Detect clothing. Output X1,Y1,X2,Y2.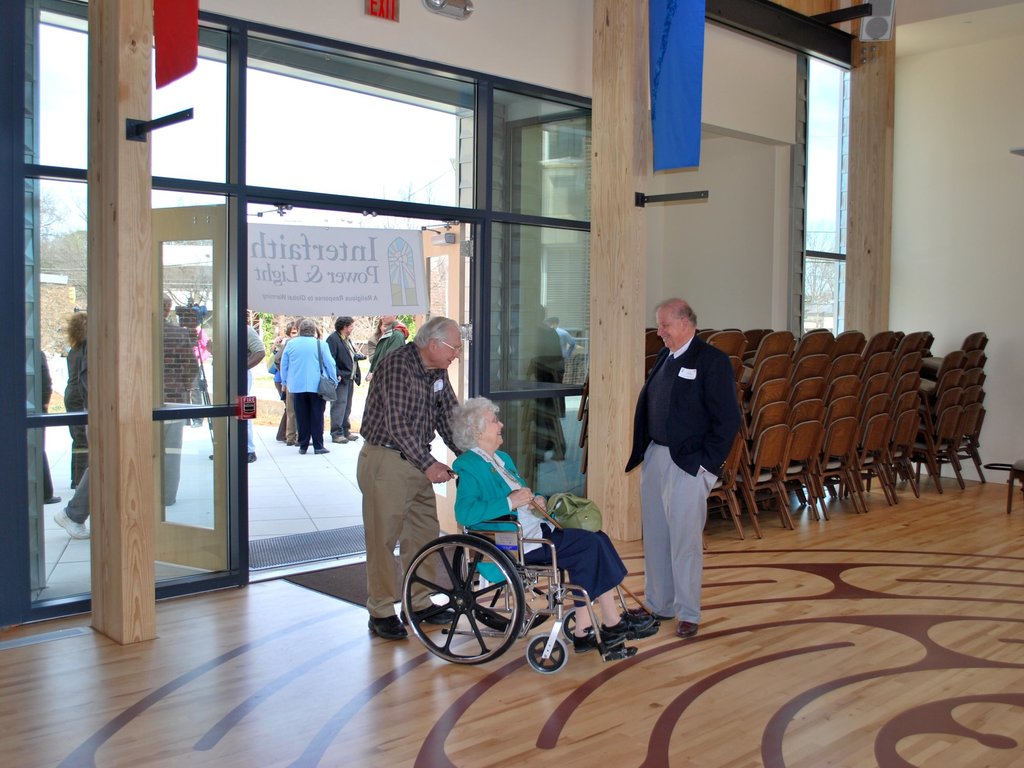
451,442,627,610.
